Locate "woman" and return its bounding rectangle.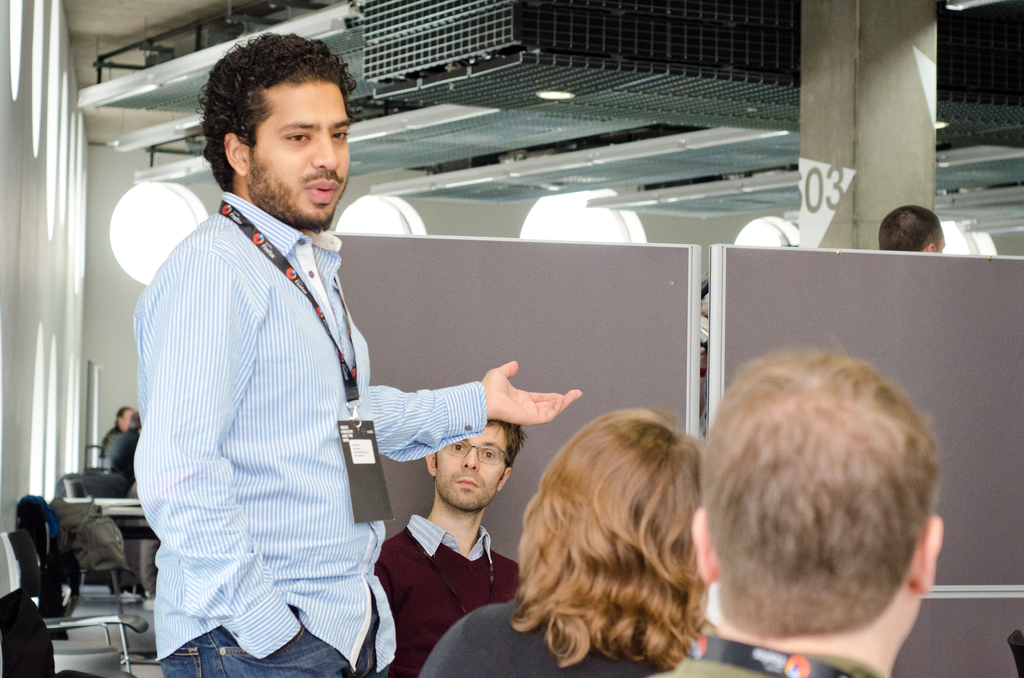
select_region(412, 405, 709, 677).
